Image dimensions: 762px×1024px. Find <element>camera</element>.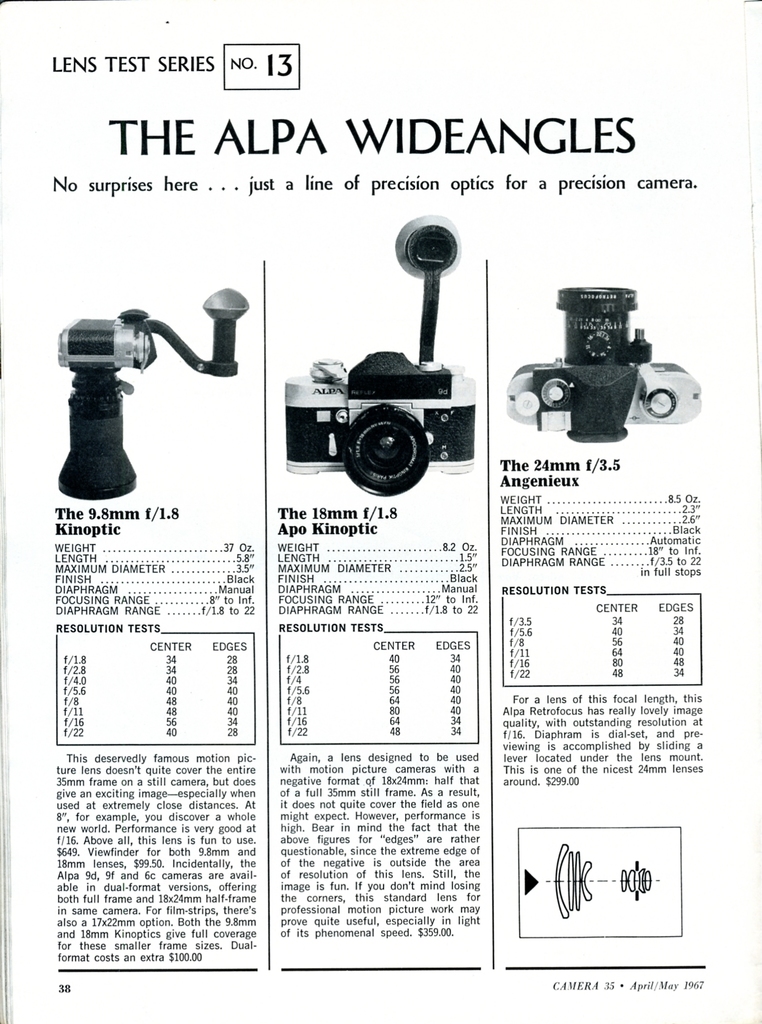
detection(56, 284, 235, 379).
